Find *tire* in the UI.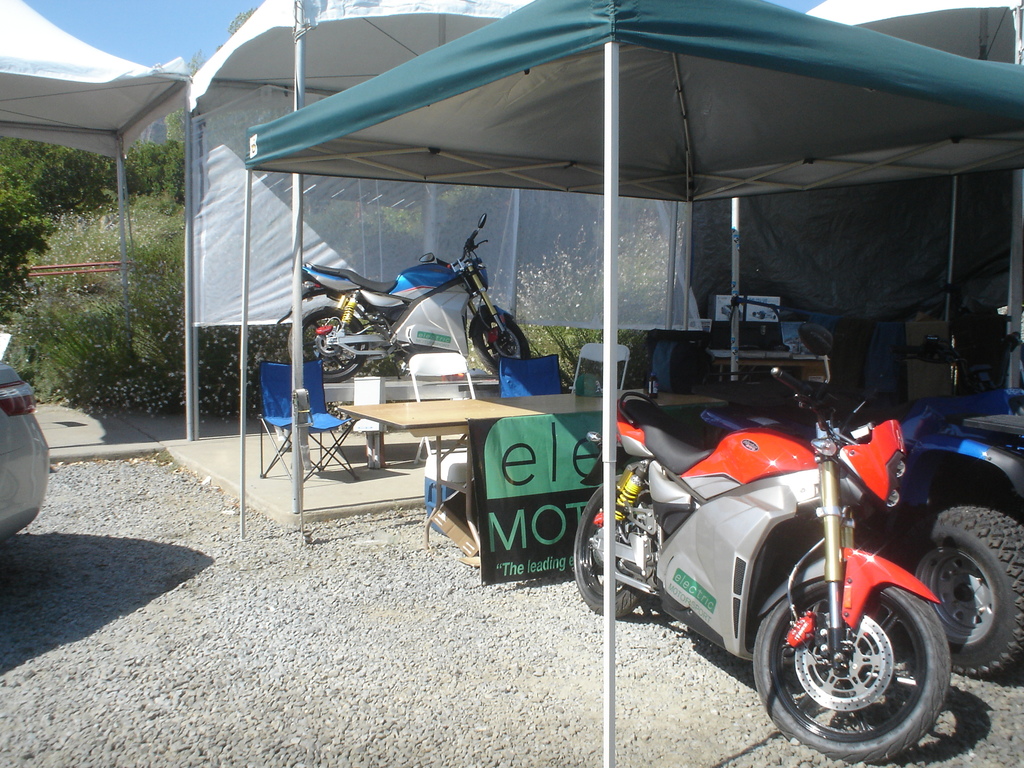
UI element at l=573, t=472, r=651, b=616.
